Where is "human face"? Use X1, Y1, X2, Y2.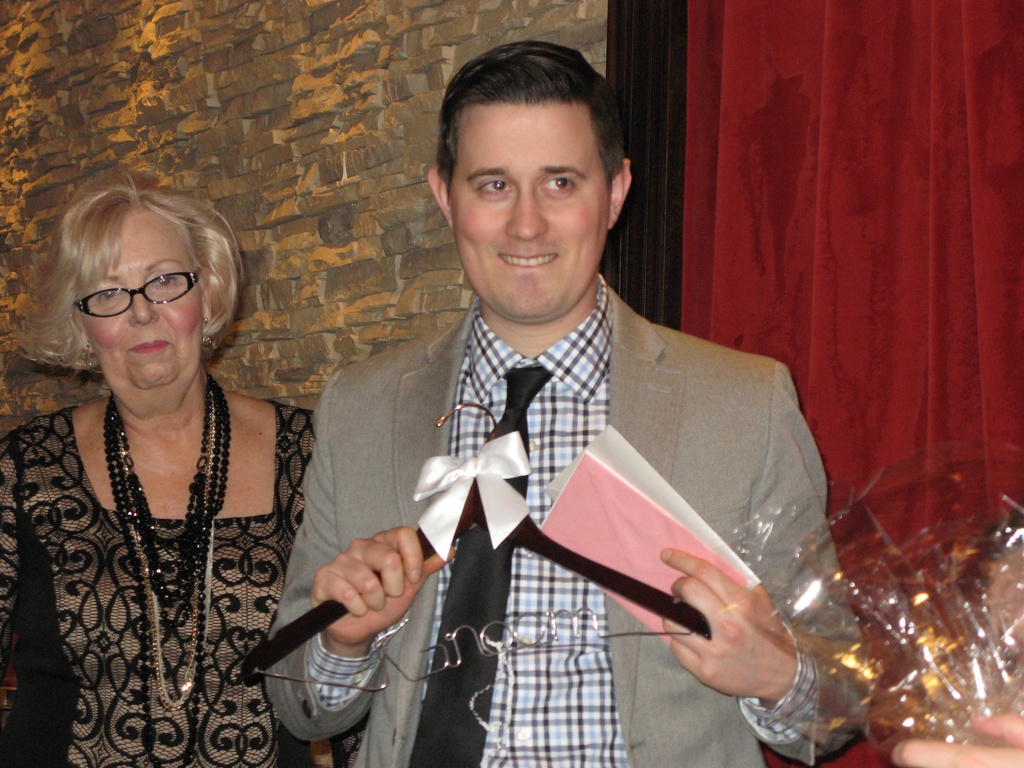
451, 102, 611, 321.
